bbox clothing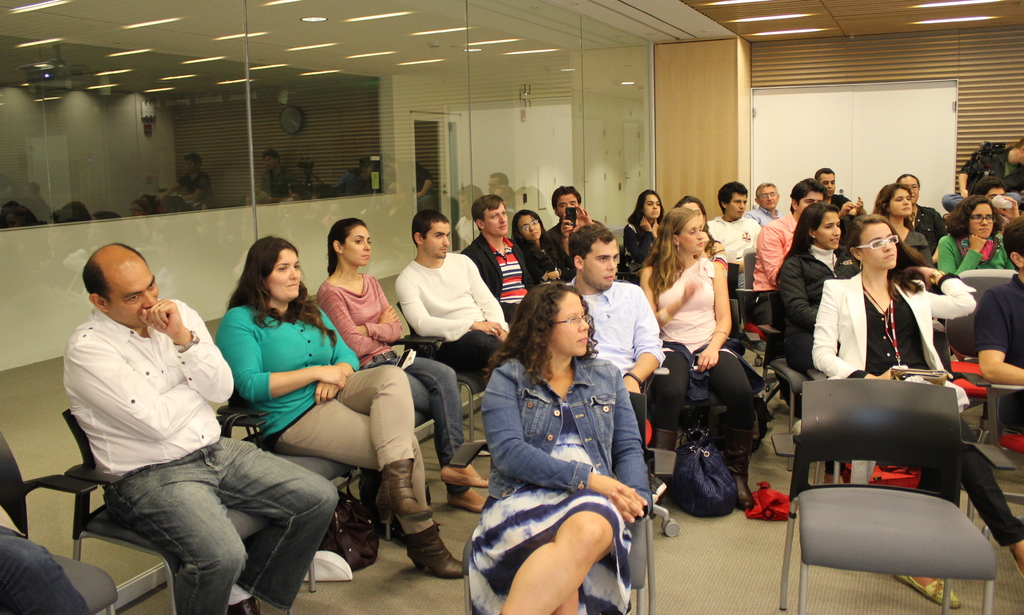
left=831, top=193, right=855, bottom=212
